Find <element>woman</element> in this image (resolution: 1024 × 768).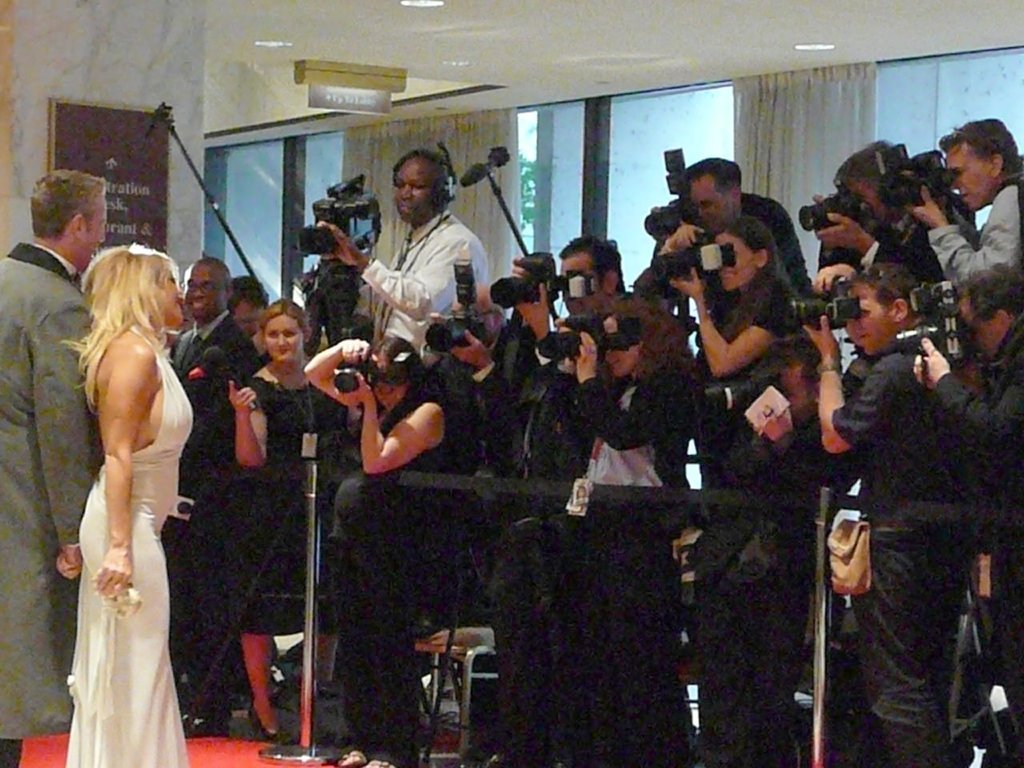
x1=649 y1=210 x2=797 y2=379.
